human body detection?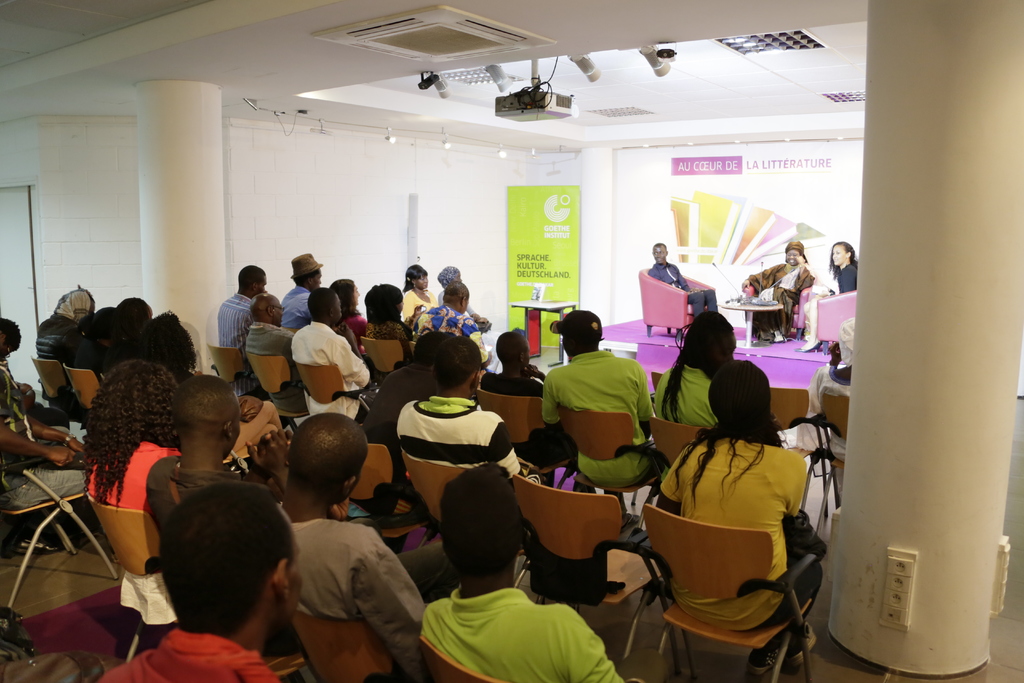
<box>74,357,181,512</box>
